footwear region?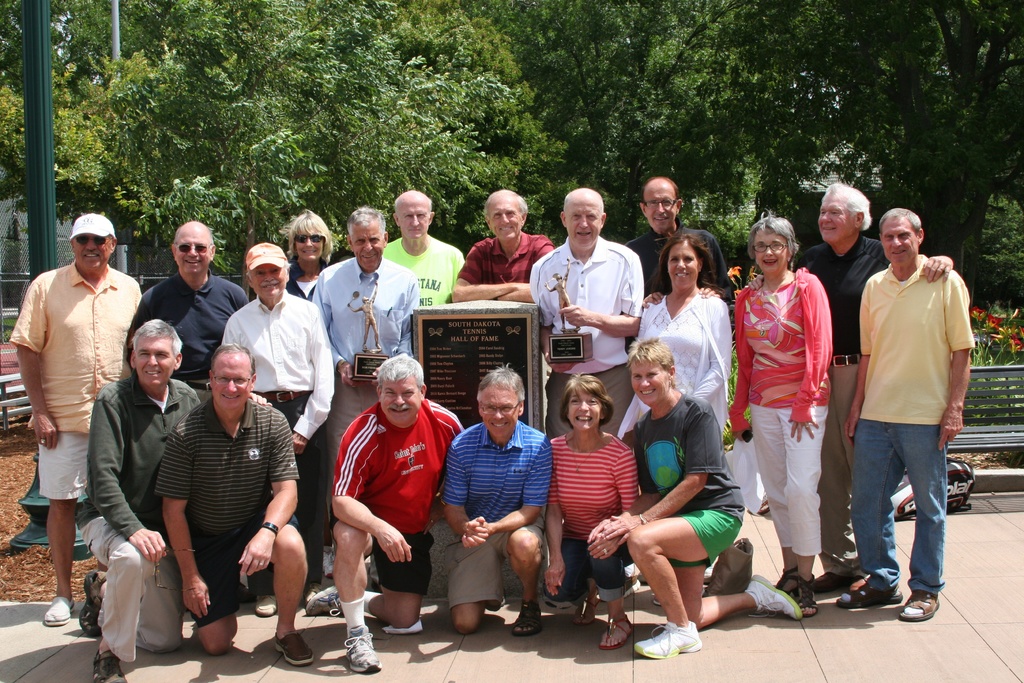
x1=95, y1=653, x2=129, y2=682
